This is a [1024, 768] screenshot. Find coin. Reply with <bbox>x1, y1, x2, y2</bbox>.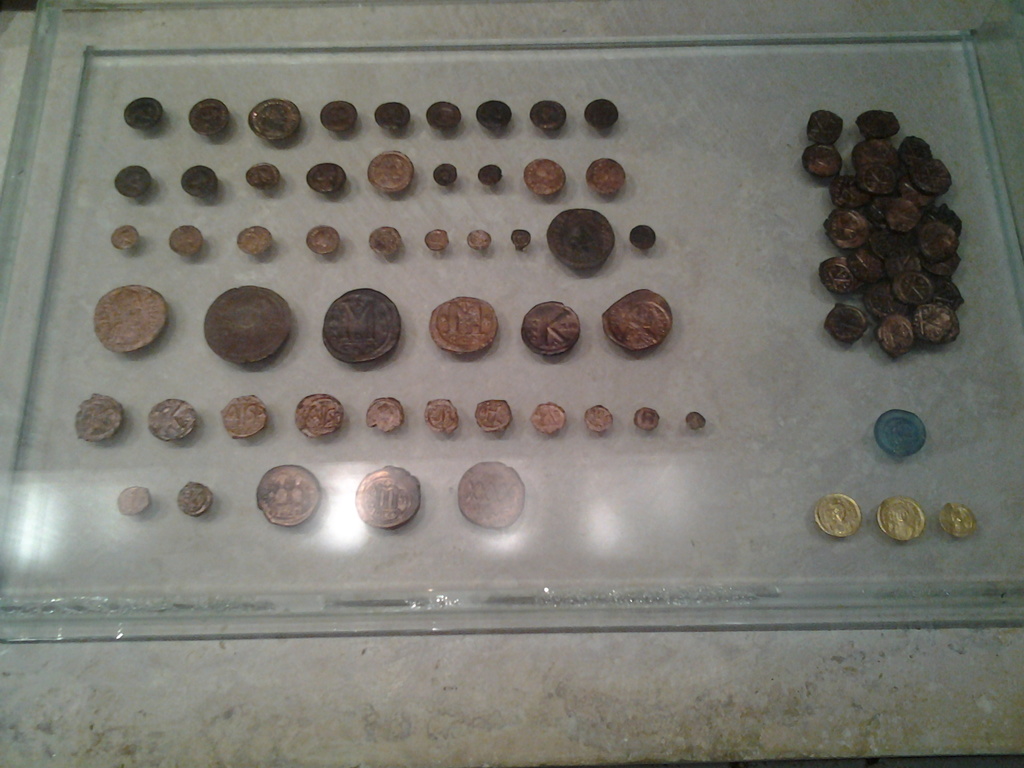
<bbox>529, 402, 568, 438</bbox>.
